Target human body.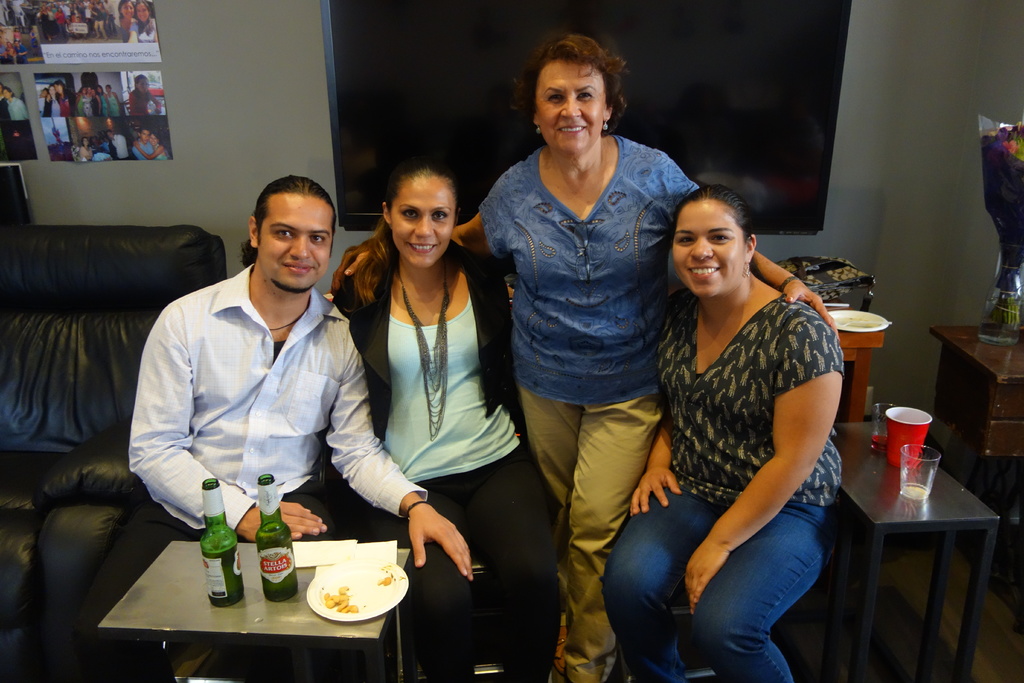
Target region: <bbox>600, 160, 847, 682</bbox>.
